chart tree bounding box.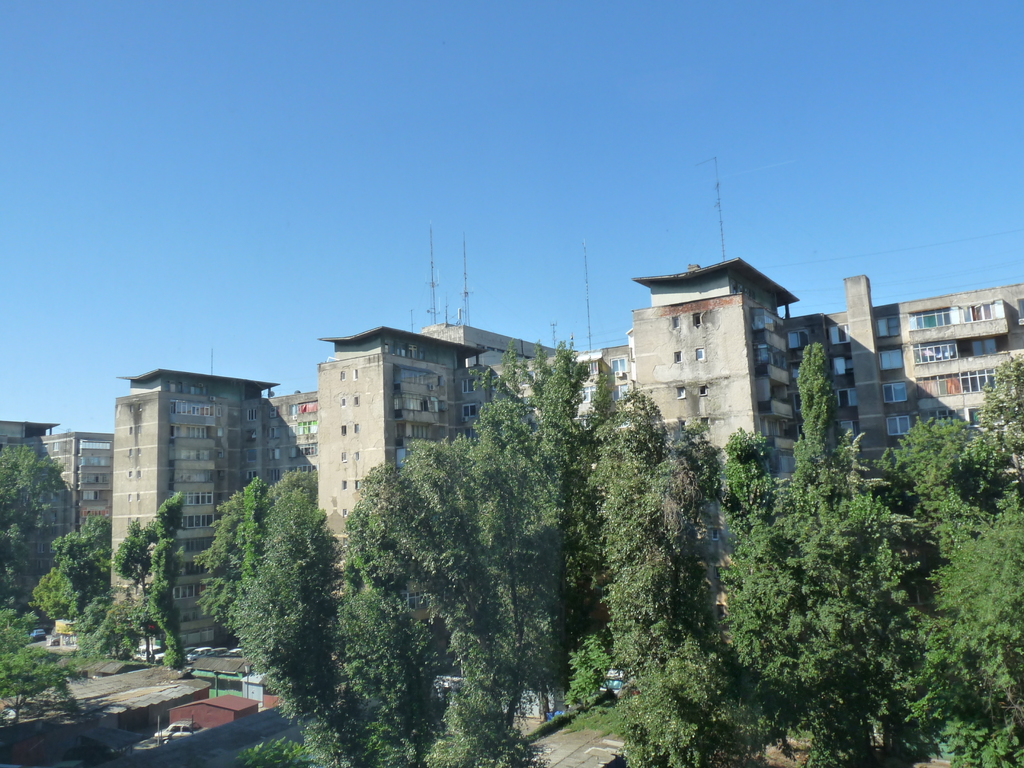
Charted: pyautogui.locateOnScreen(0, 439, 60, 627).
